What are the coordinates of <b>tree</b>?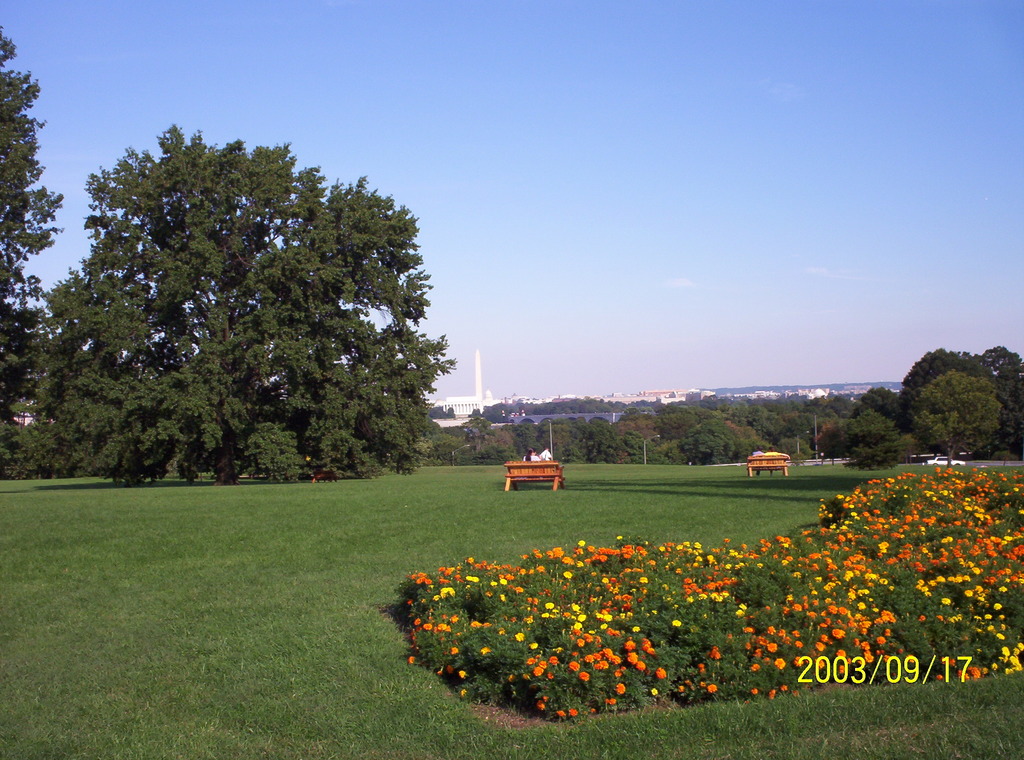
x1=31 y1=120 x2=460 y2=487.
